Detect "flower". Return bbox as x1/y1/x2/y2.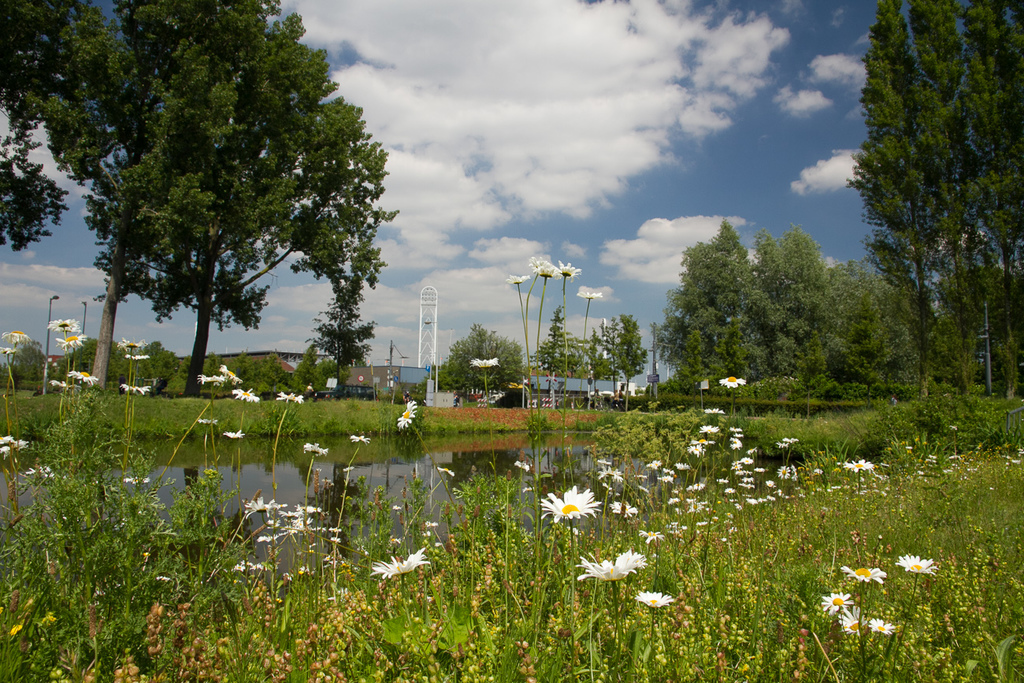
471/356/498/369.
